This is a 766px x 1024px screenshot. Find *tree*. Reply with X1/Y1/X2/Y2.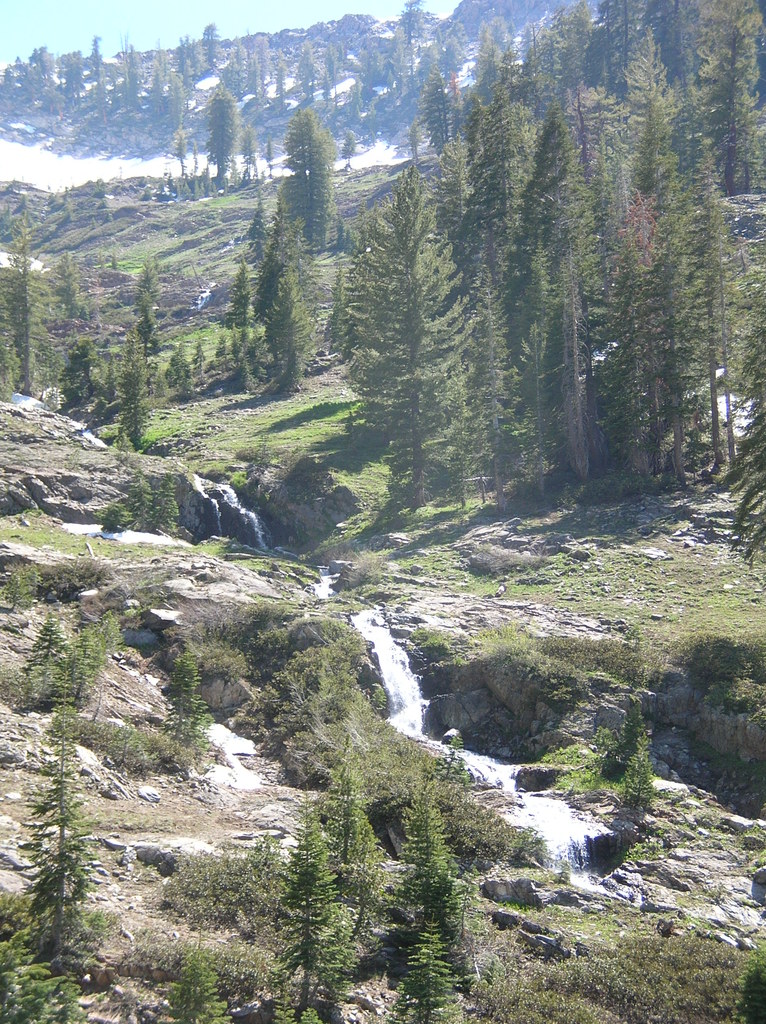
255/207/321/399.
